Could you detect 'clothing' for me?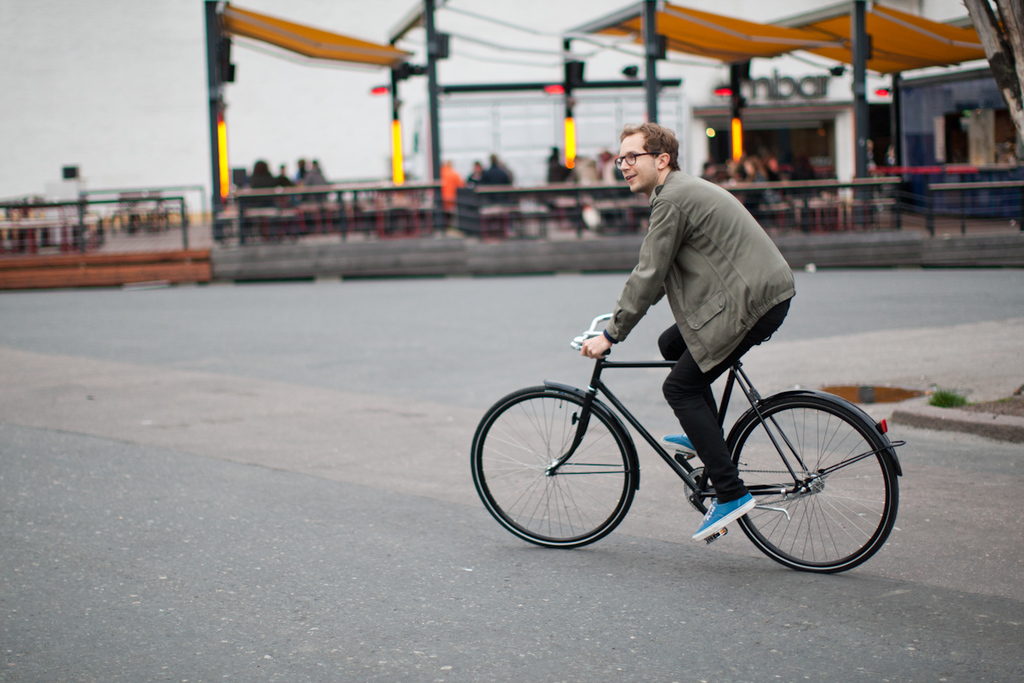
Detection result: Rect(571, 138, 840, 397).
